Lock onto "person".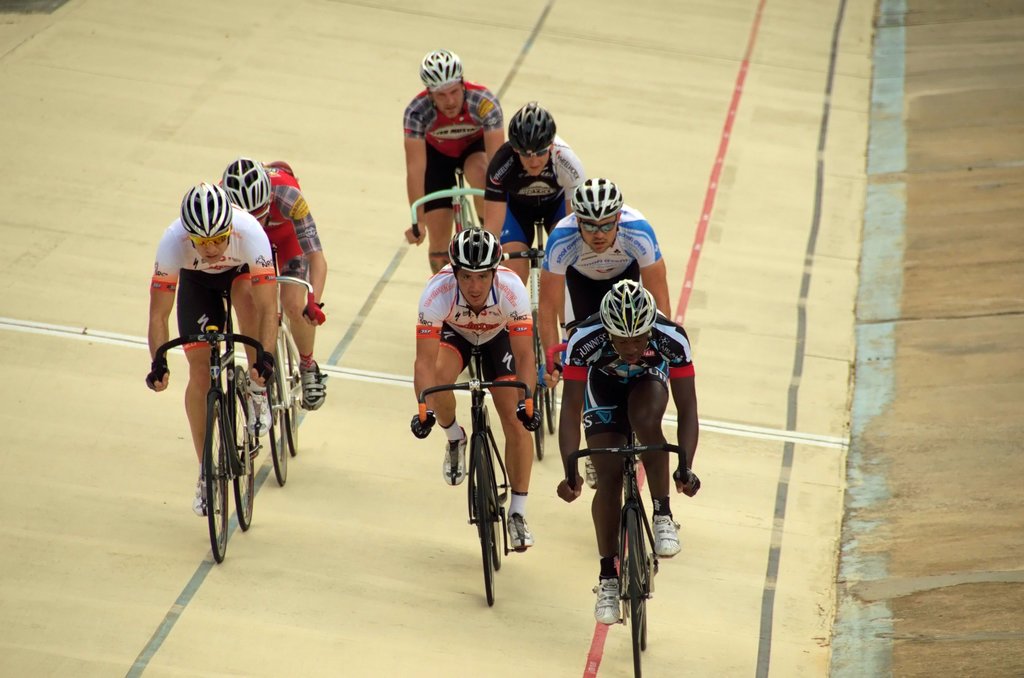
Locked: region(488, 95, 596, 291).
